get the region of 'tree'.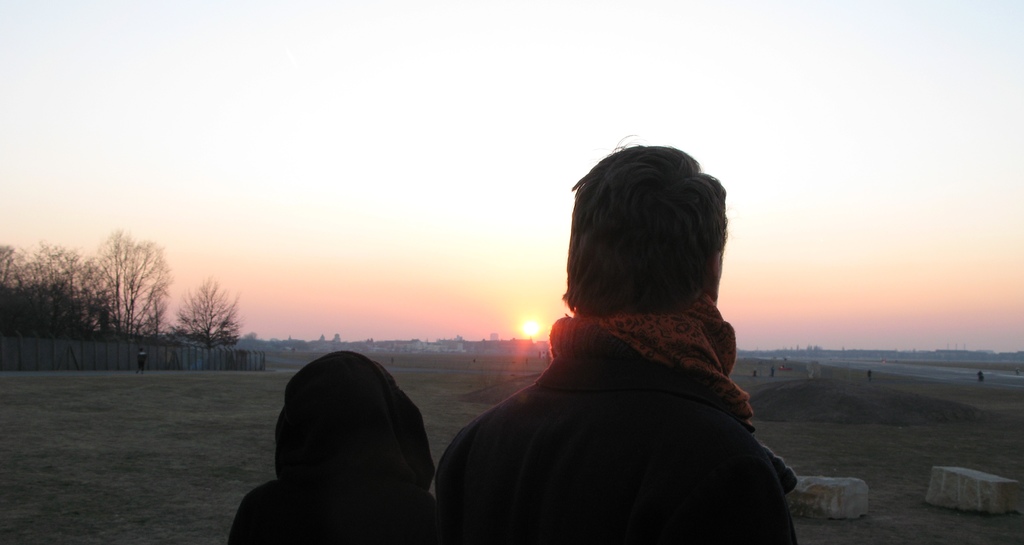
region(68, 215, 164, 350).
